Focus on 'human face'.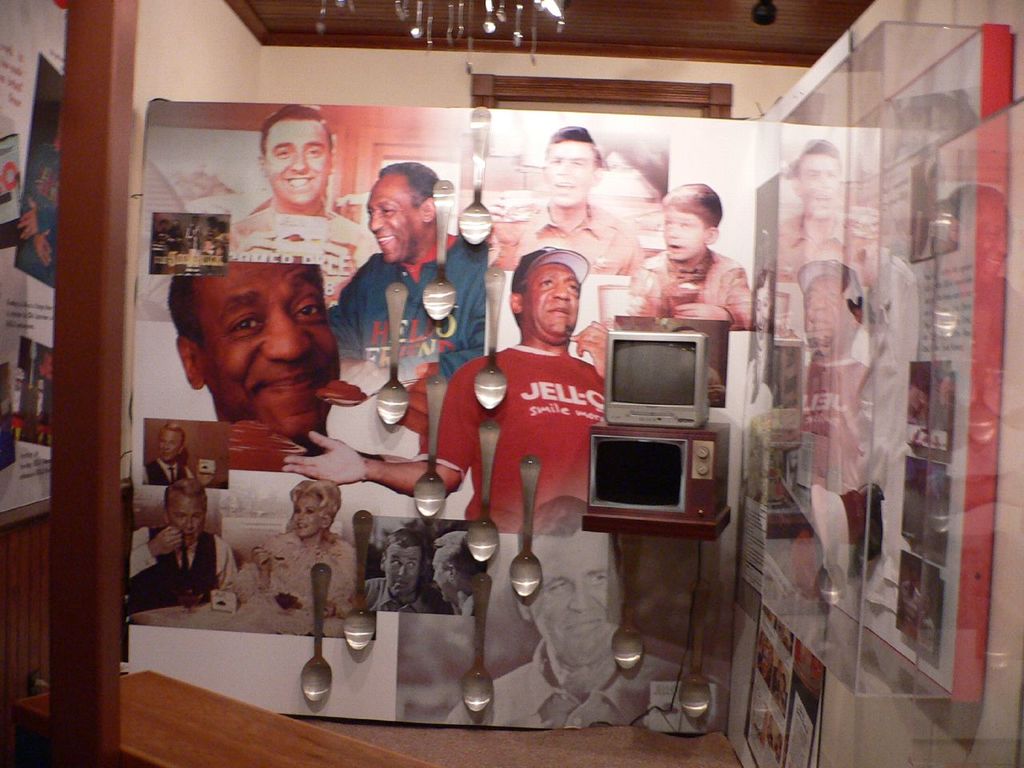
Focused at l=169, t=494, r=209, b=544.
